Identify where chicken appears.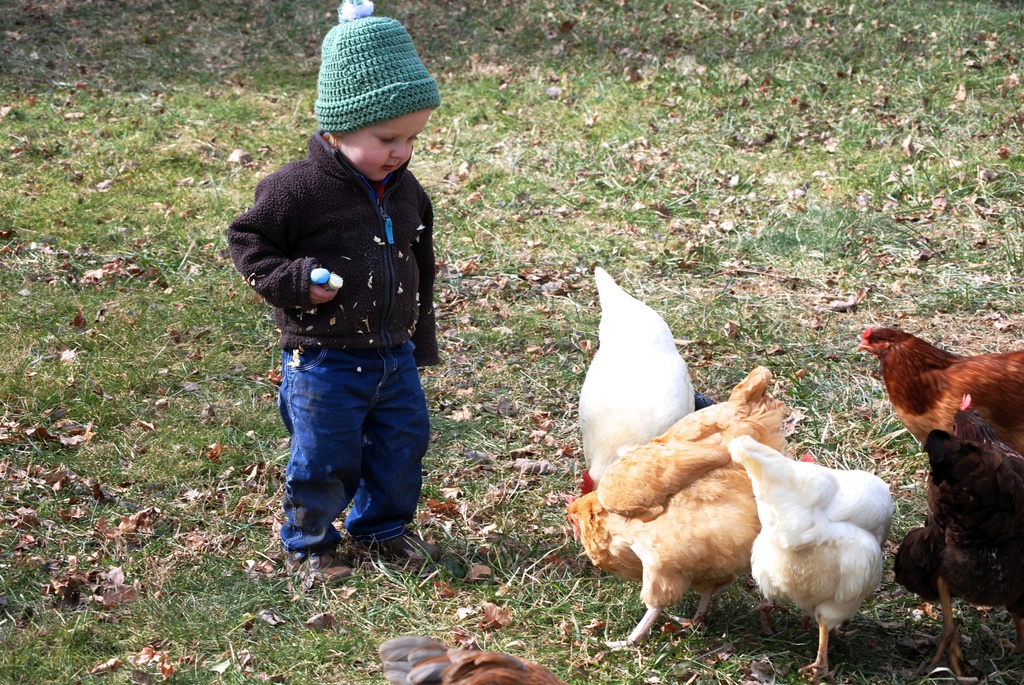
Appears at box=[724, 428, 899, 684].
